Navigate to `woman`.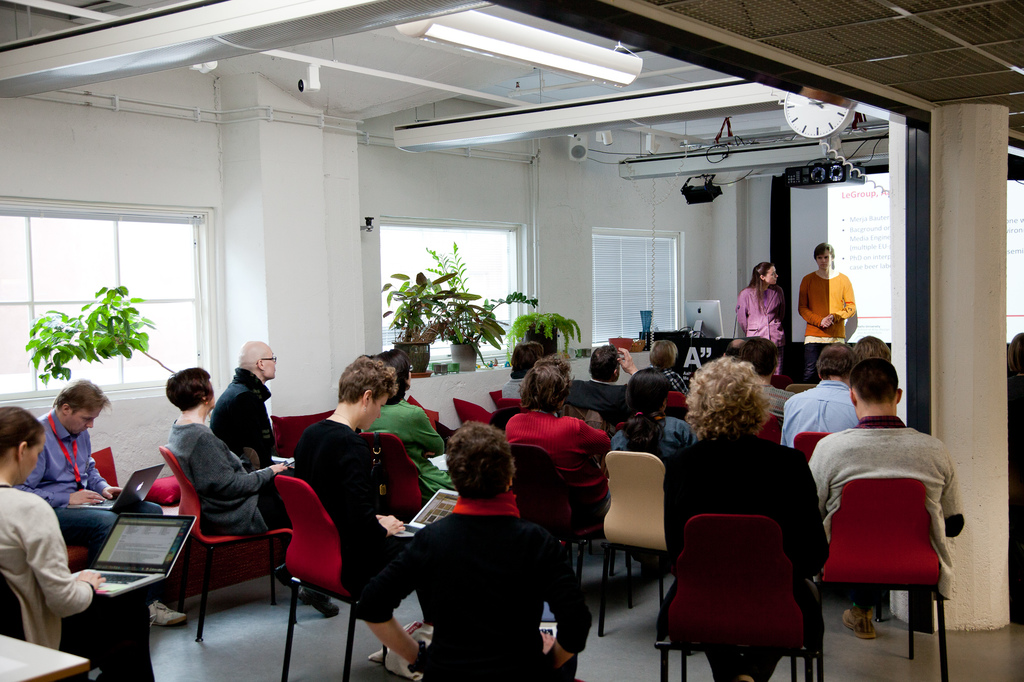
Navigation target: {"left": 291, "top": 354, "right": 434, "bottom": 625}.
